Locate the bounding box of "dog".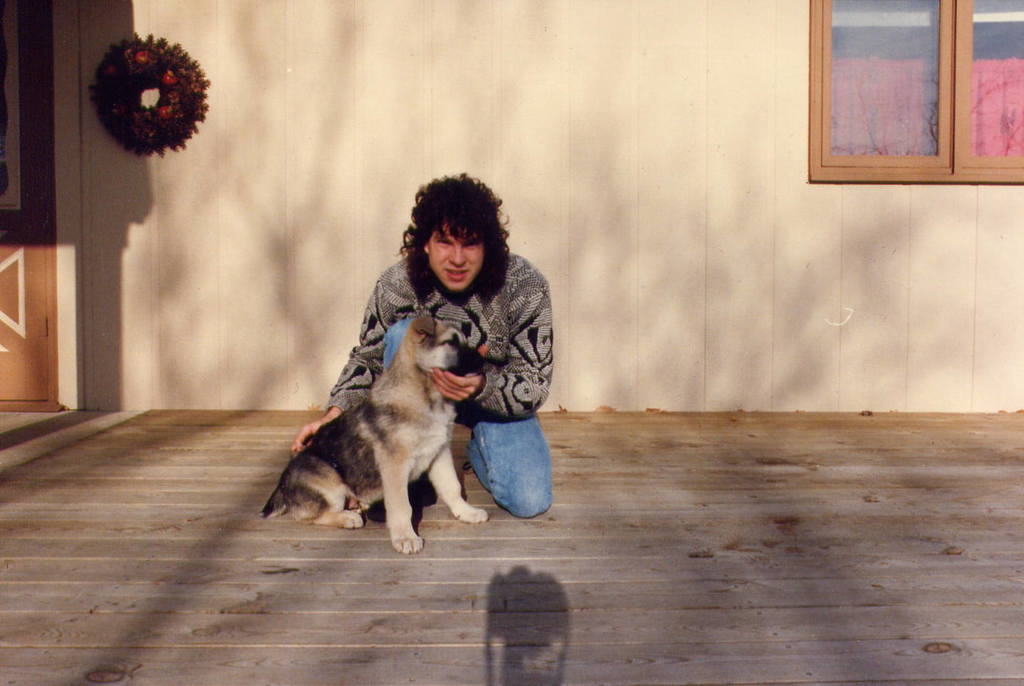
Bounding box: {"left": 258, "top": 310, "right": 493, "bottom": 562}.
